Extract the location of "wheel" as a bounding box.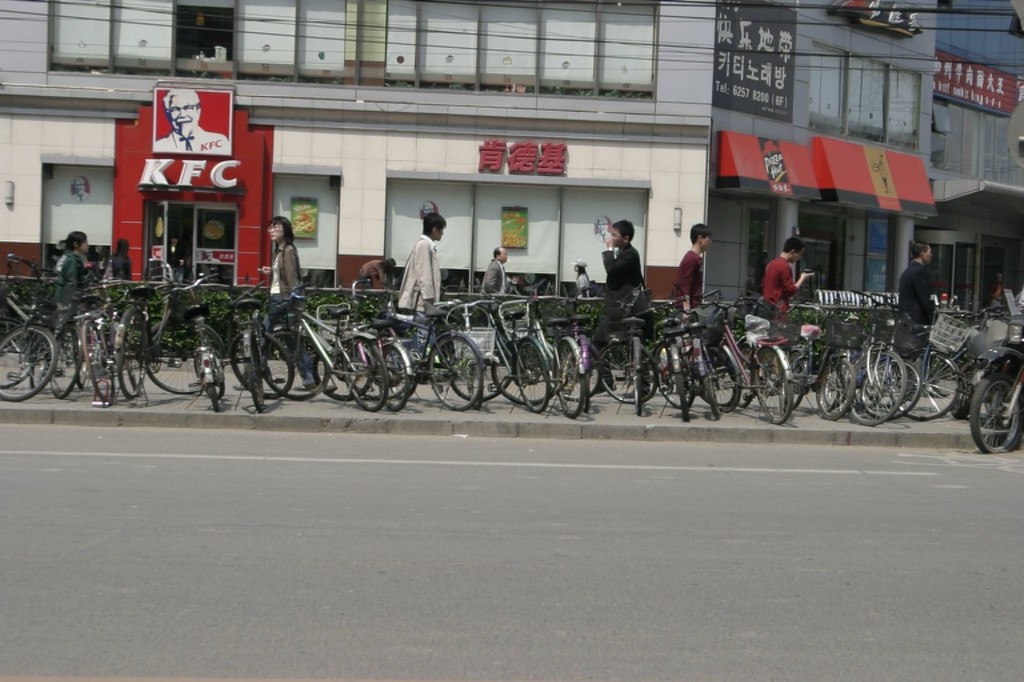
x1=489, y1=342, x2=559, y2=408.
